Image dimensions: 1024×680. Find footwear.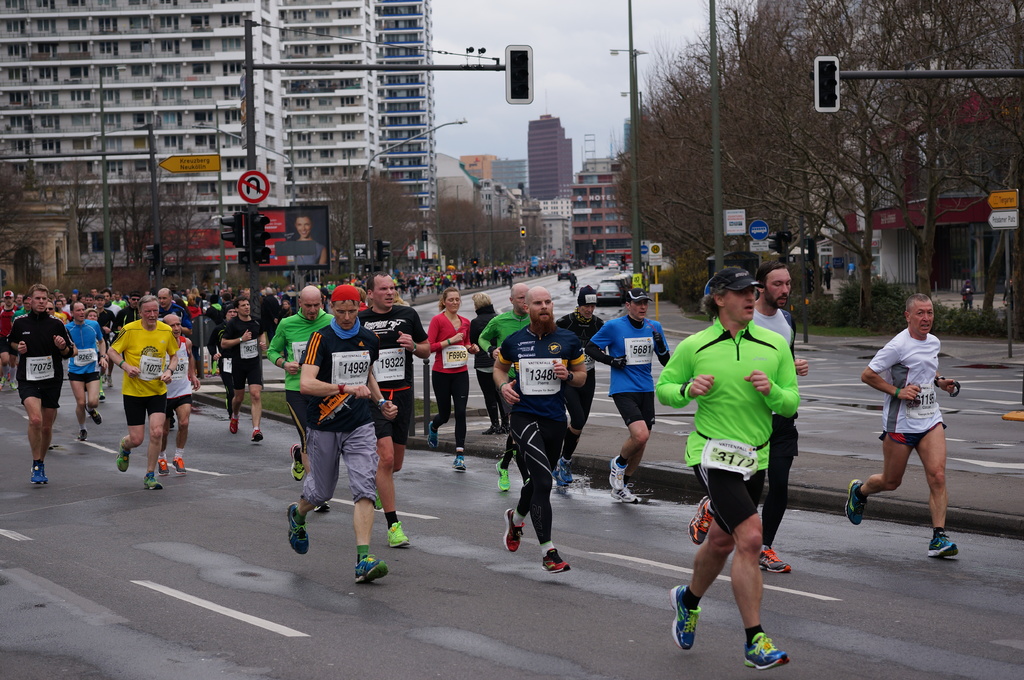
rect(497, 463, 513, 496).
